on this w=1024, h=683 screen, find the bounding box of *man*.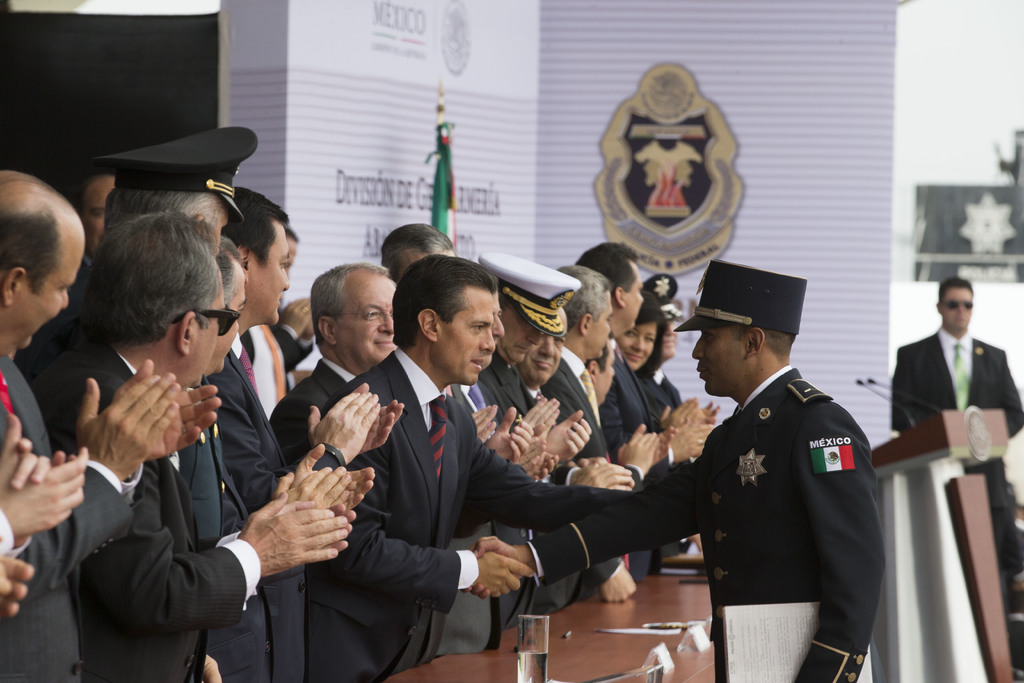
Bounding box: {"left": 301, "top": 250, "right": 645, "bottom": 682}.
